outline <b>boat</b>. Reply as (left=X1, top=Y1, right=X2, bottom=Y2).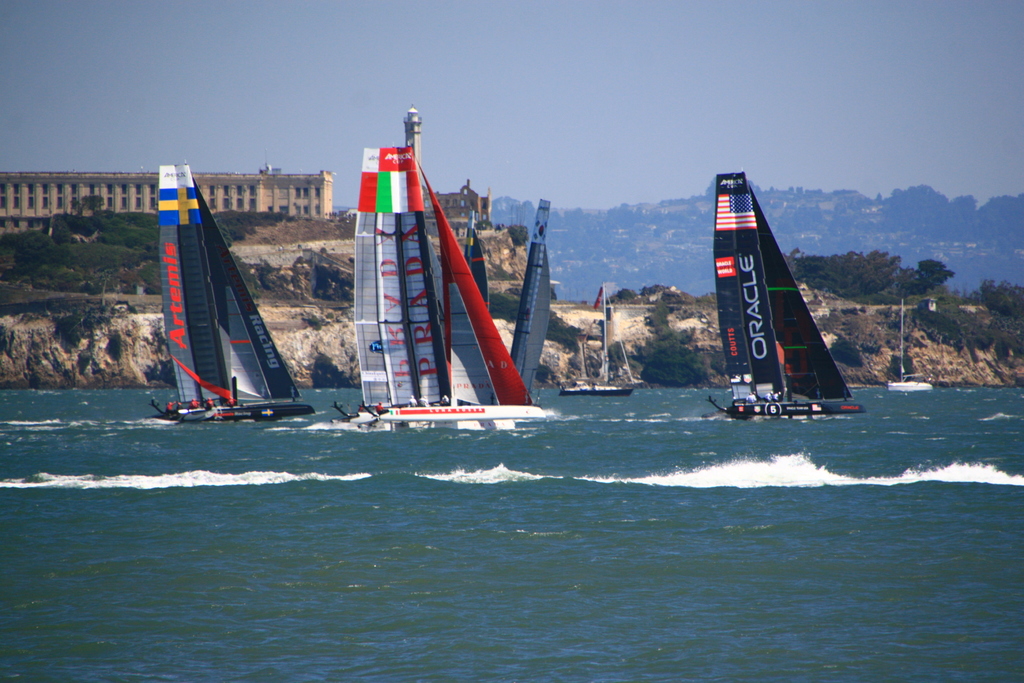
(left=459, top=211, right=493, bottom=316).
